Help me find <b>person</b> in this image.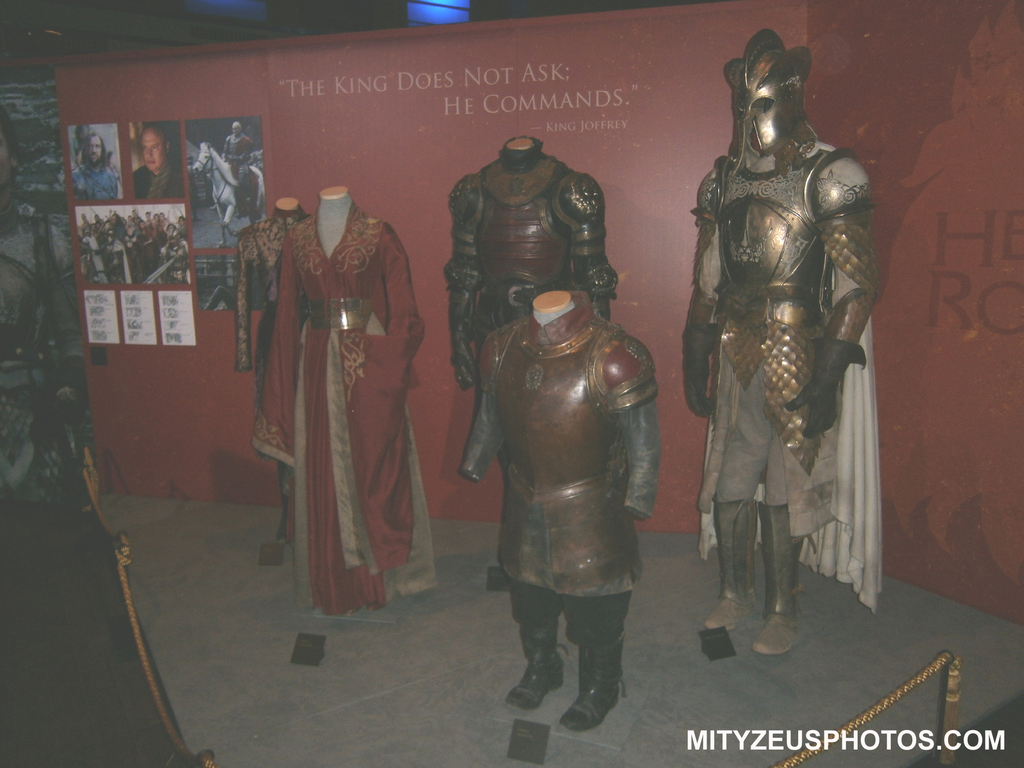
Found it: l=687, t=19, r=875, b=685.
